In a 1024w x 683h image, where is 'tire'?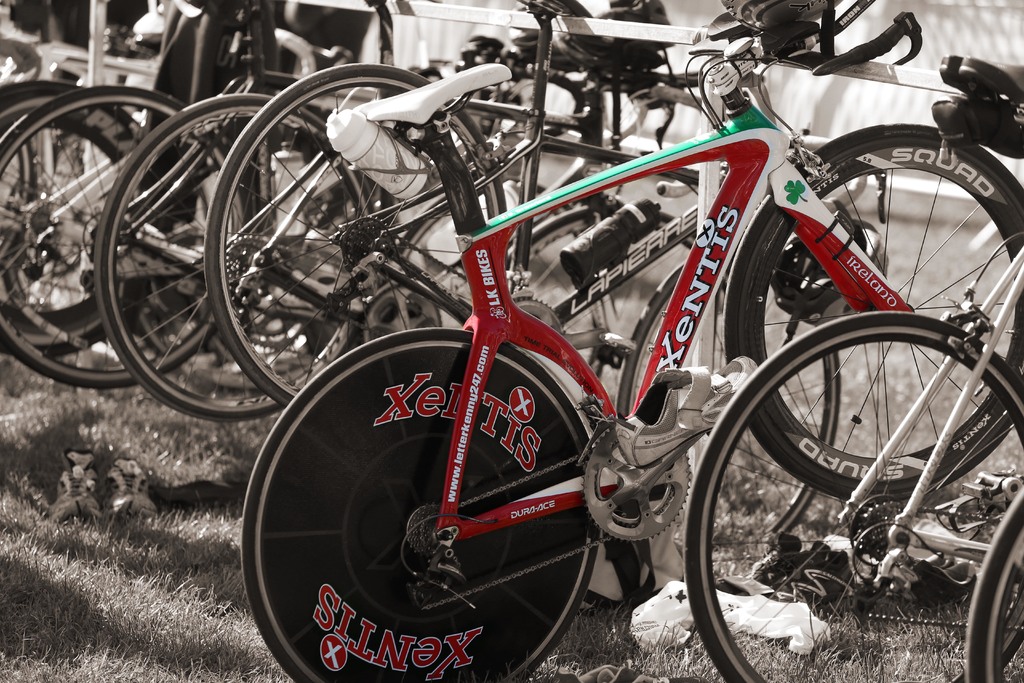
select_region(233, 323, 598, 682).
